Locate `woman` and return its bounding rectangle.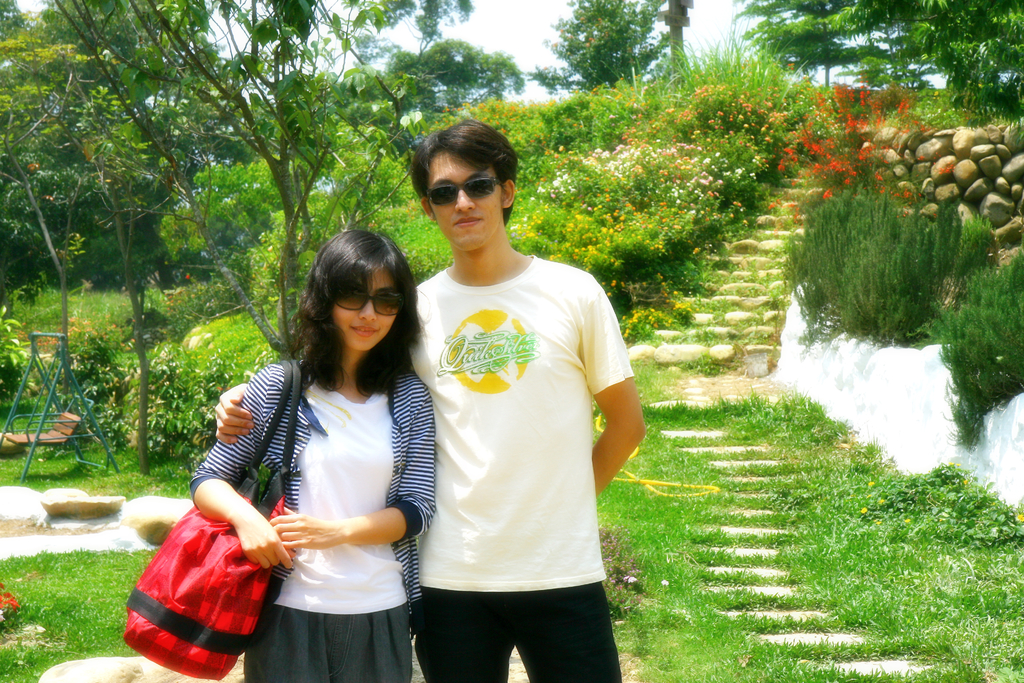
[238,195,433,682].
